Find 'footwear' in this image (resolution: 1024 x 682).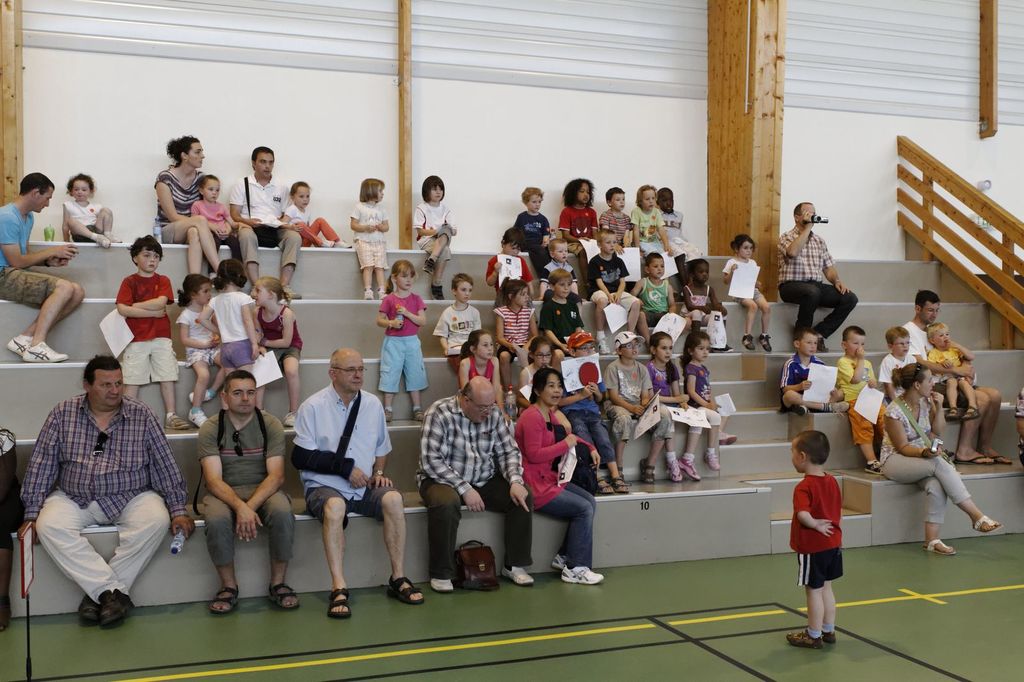
[863, 461, 883, 472].
